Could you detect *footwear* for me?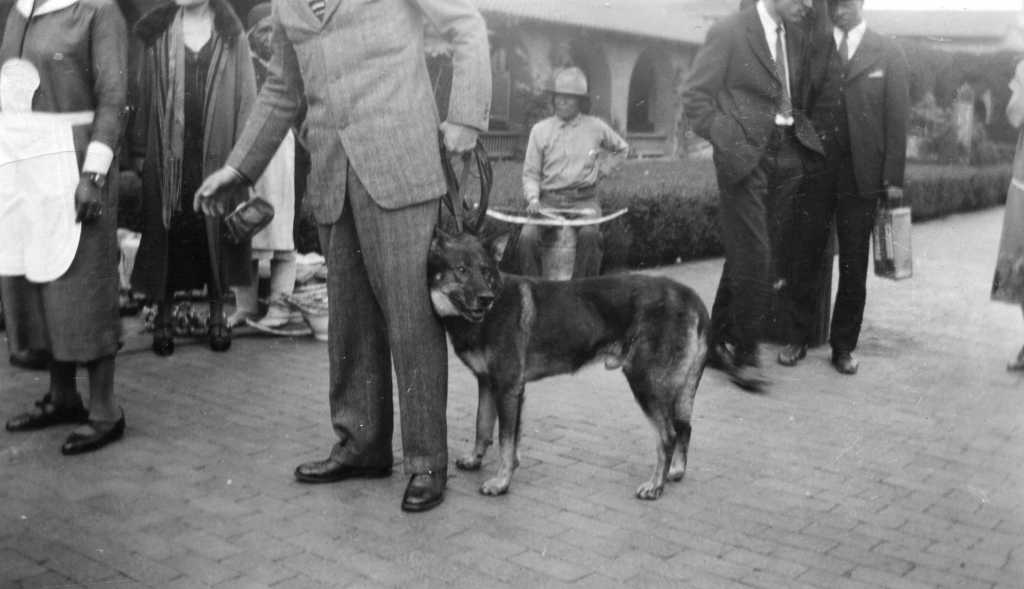
Detection result: (left=776, top=341, right=803, bottom=367).
